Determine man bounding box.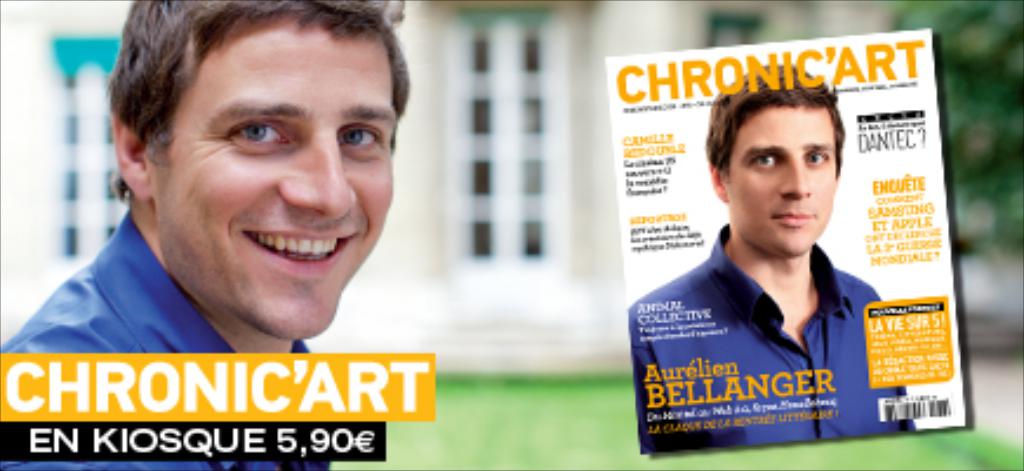
Determined: rect(0, 0, 410, 469).
